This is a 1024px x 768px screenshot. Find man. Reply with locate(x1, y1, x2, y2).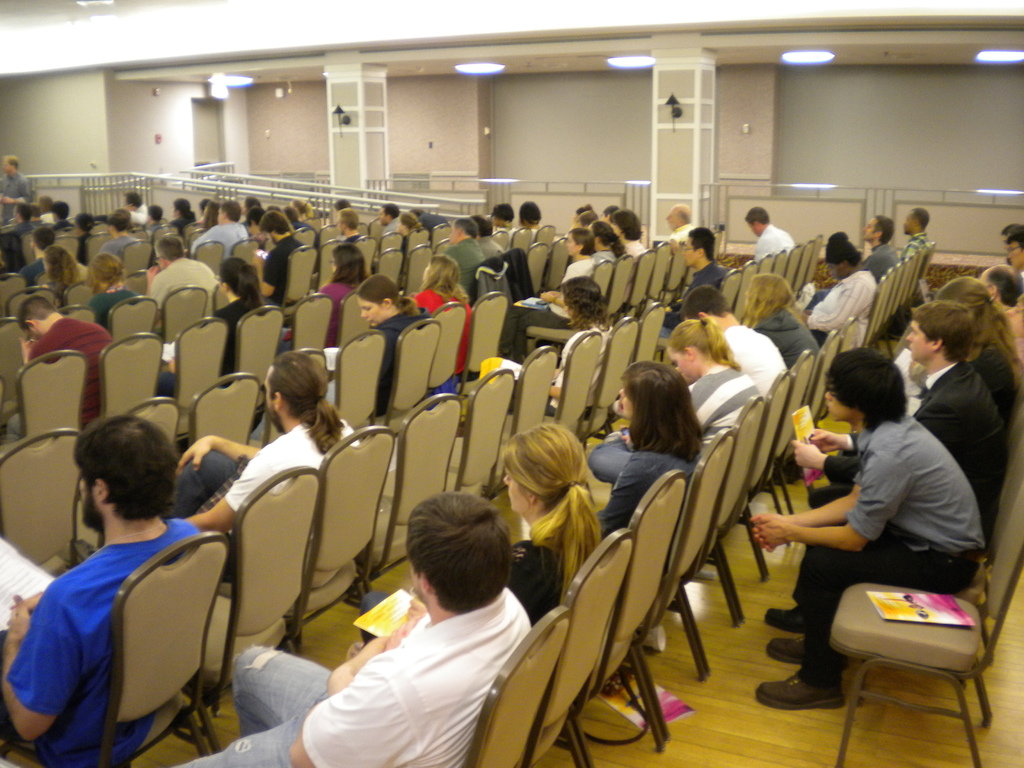
locate(45, 196, 73, 230).
